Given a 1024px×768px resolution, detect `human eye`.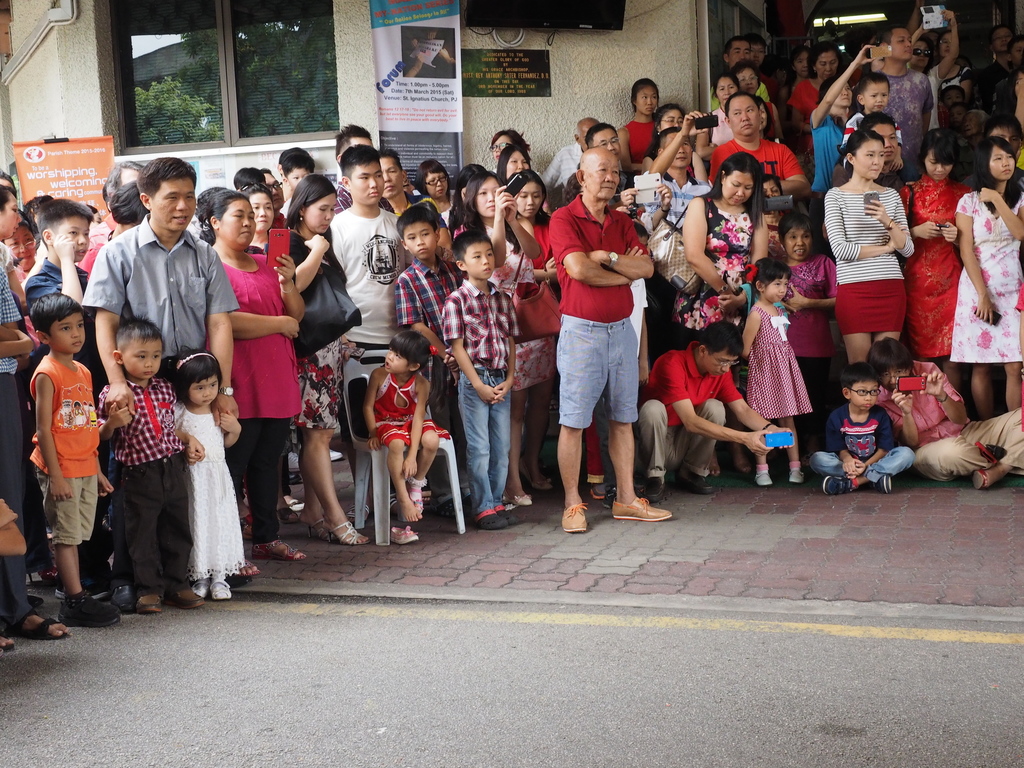
[left=788, top=236, right=796, bottom=242].
